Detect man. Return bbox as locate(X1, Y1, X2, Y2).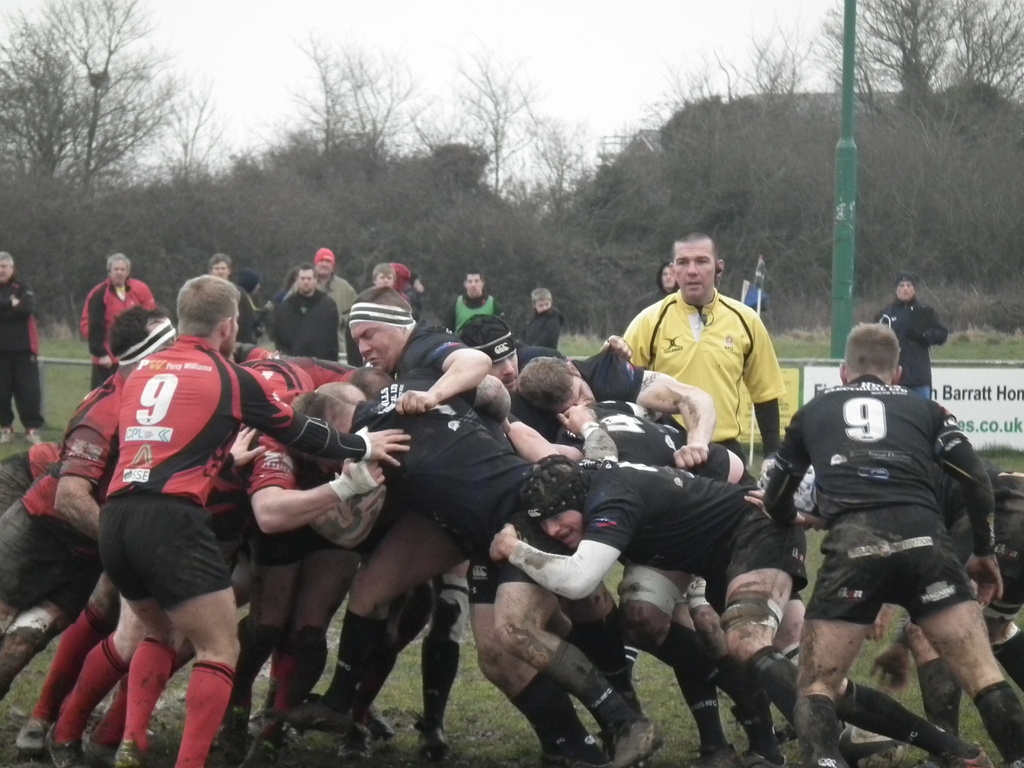
locate(207, 253, 255, 357).
